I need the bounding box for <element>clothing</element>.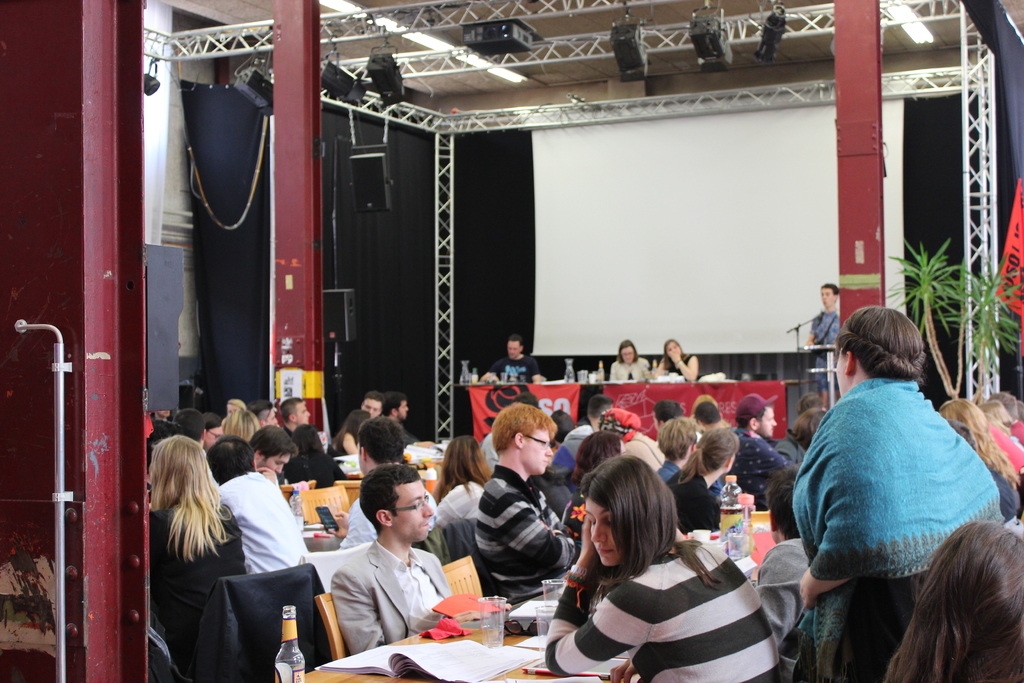
Here it is: region(667, 463, 710, 529).
